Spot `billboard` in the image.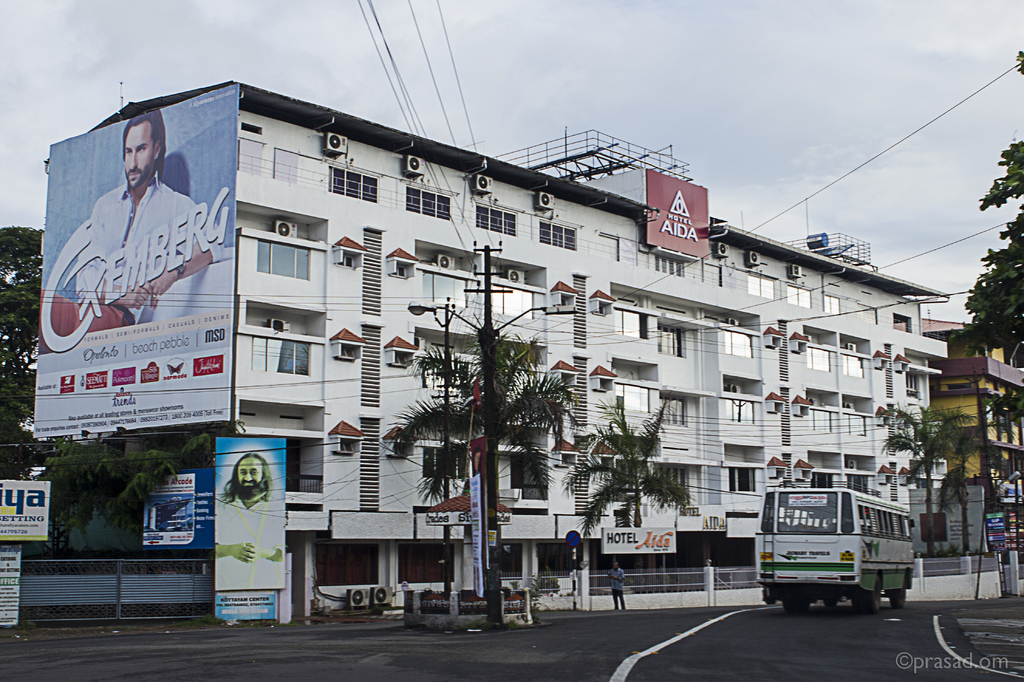
`billboard` found at <region>31, 79, 239, 440</region>.
